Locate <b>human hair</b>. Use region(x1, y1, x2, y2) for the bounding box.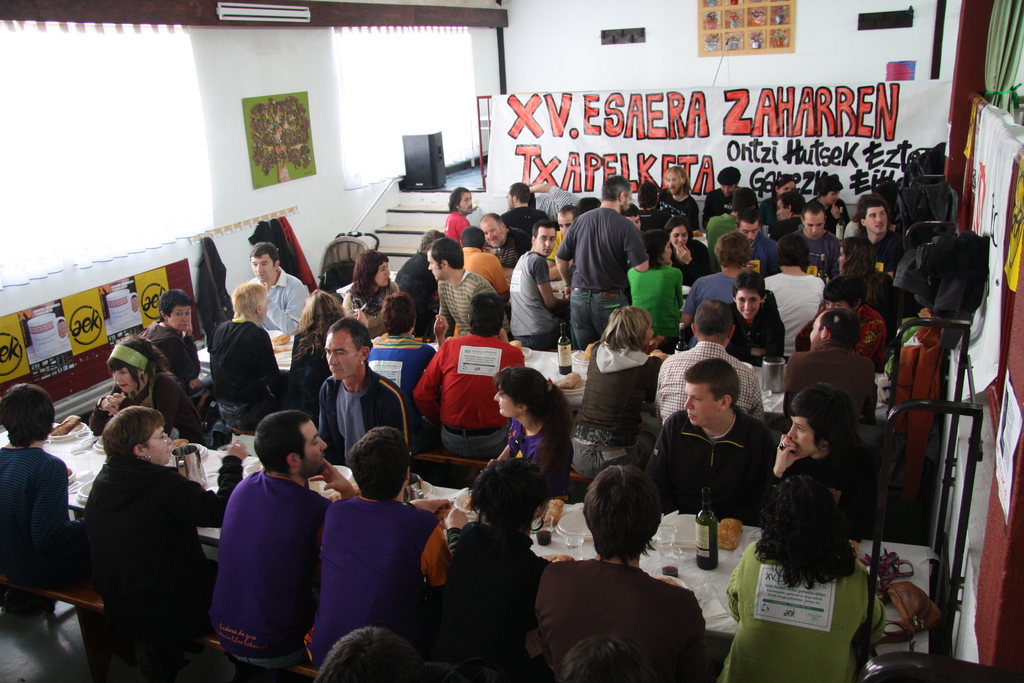
region(557, 203, 581, 222).
